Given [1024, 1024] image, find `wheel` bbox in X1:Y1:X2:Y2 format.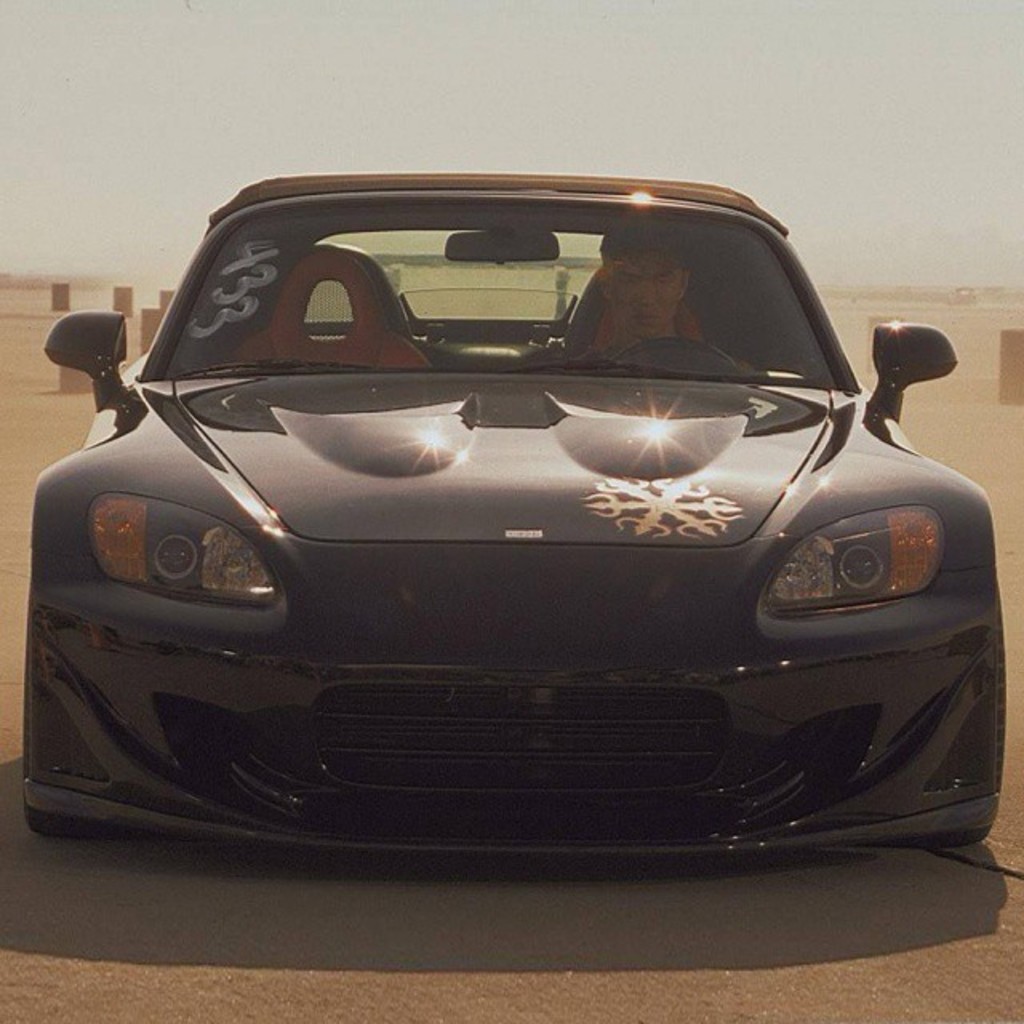
922:826:990:861.
